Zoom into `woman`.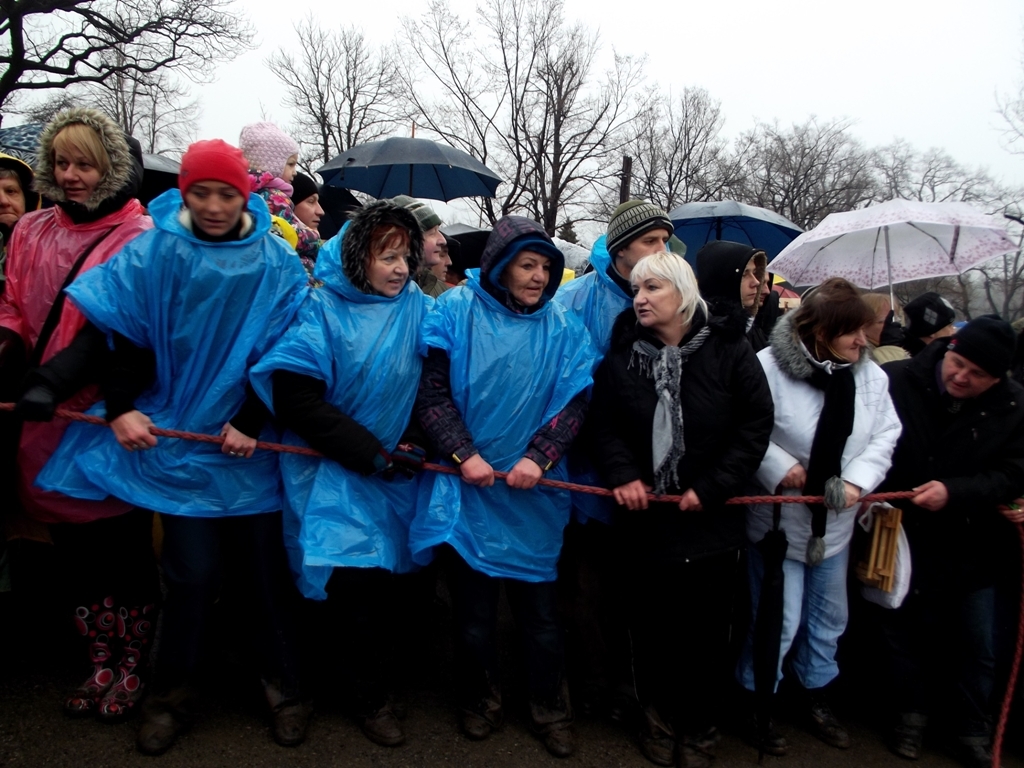
Zoom target: 0 155 40 246.
